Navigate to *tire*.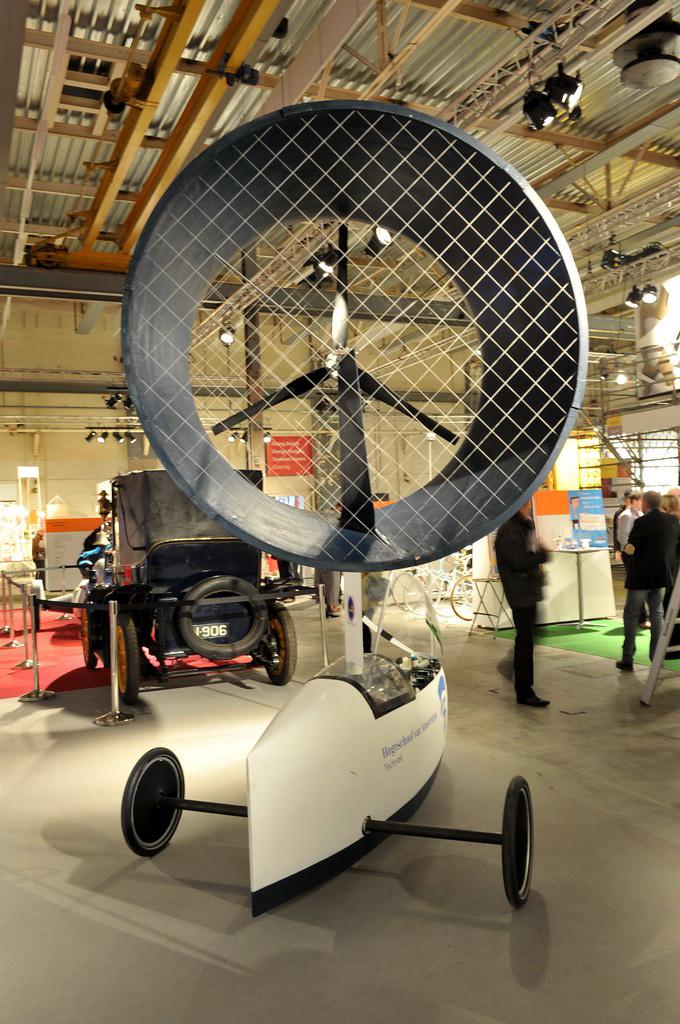
Navigation target: select_region(263, 604, 297, 685).
